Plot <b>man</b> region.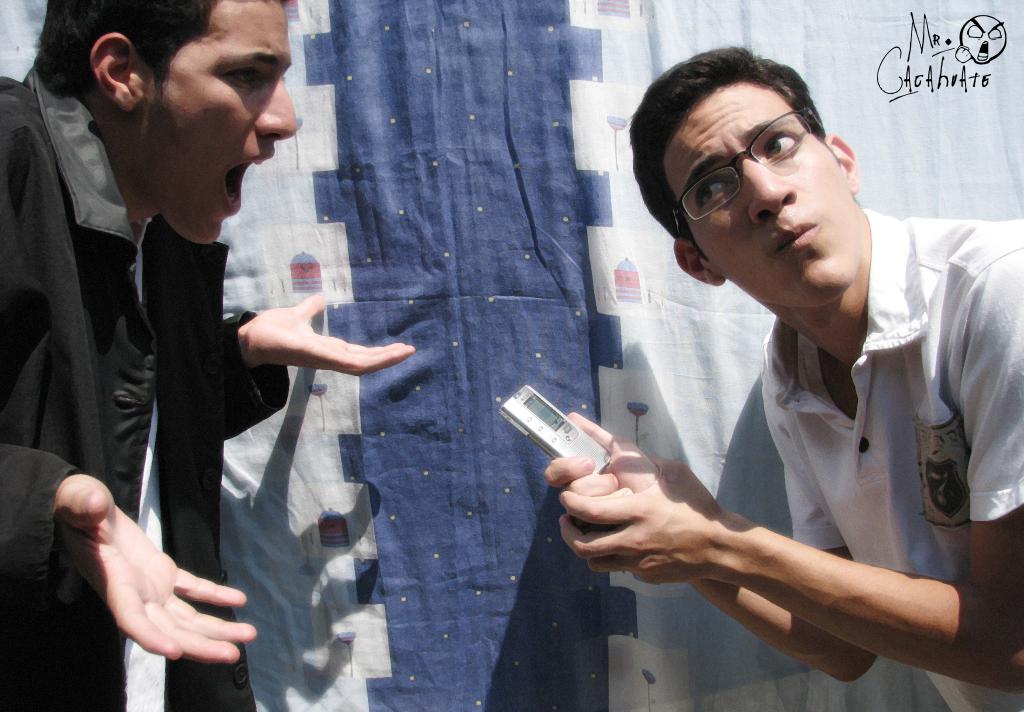
Plotted at pyautogui.locateOnScreen(543, 44, 1023, 711).
